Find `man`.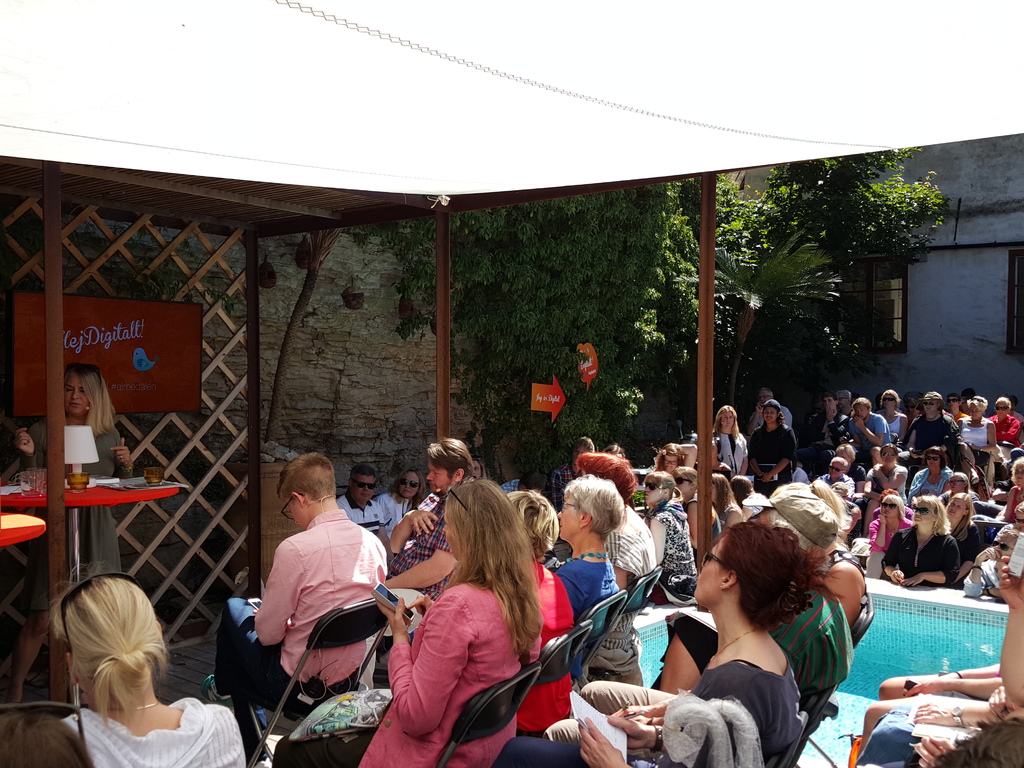
left=749, top=389, right=794, bottom=440.
